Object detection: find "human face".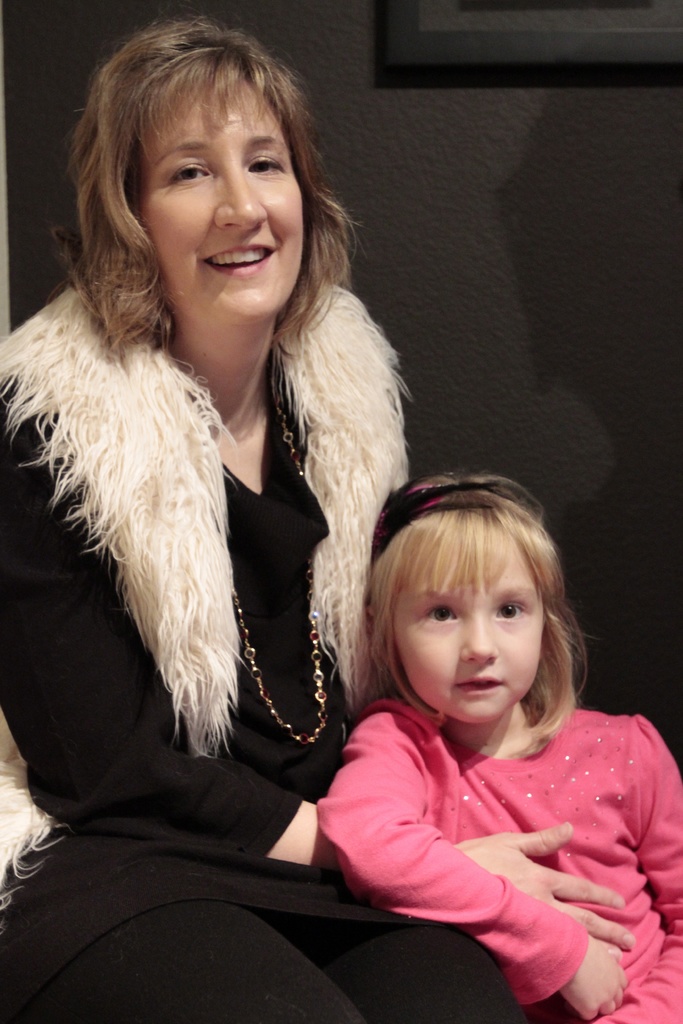
{"x1": 397, "y1": 535, "x2": 547, "y2": 725}.
